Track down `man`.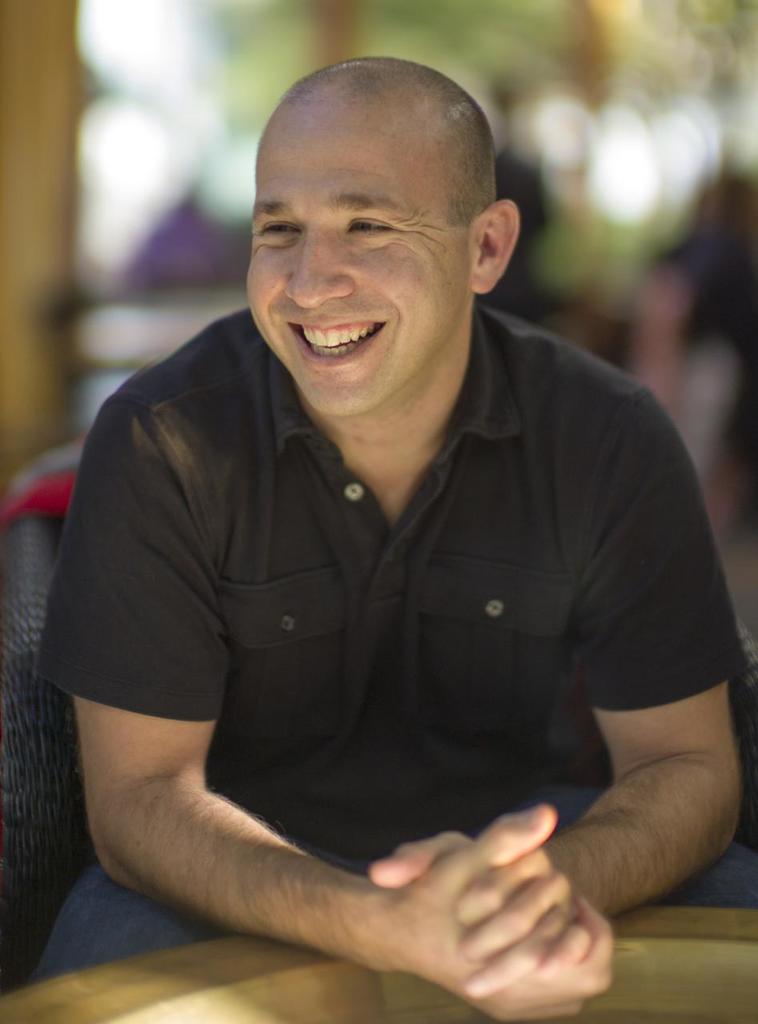
Tracked to (38,30,752,989).
